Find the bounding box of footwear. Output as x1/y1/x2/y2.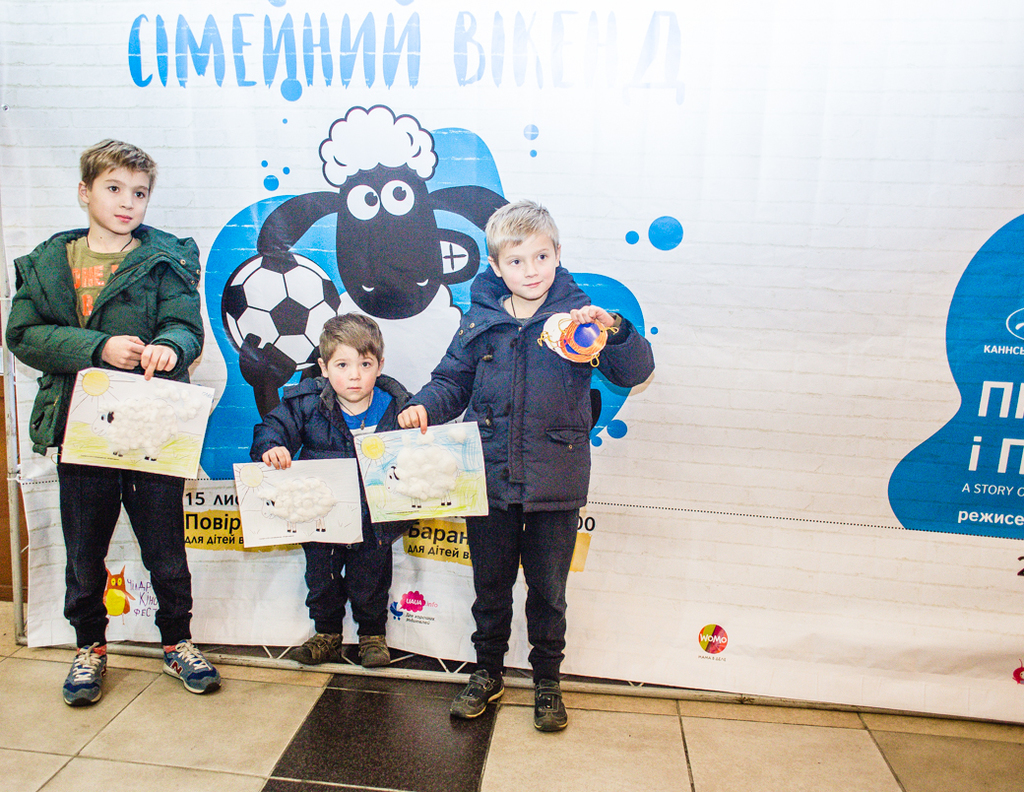
285/630/348/663.
